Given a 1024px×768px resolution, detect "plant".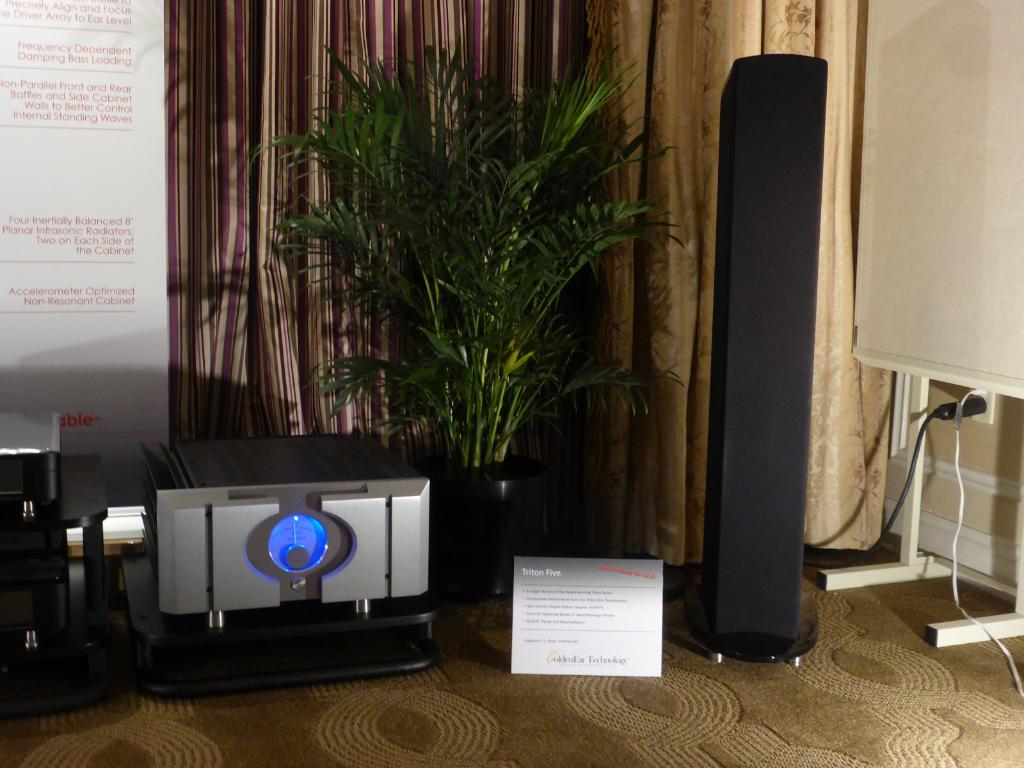
[221, 24, 673, 545].
